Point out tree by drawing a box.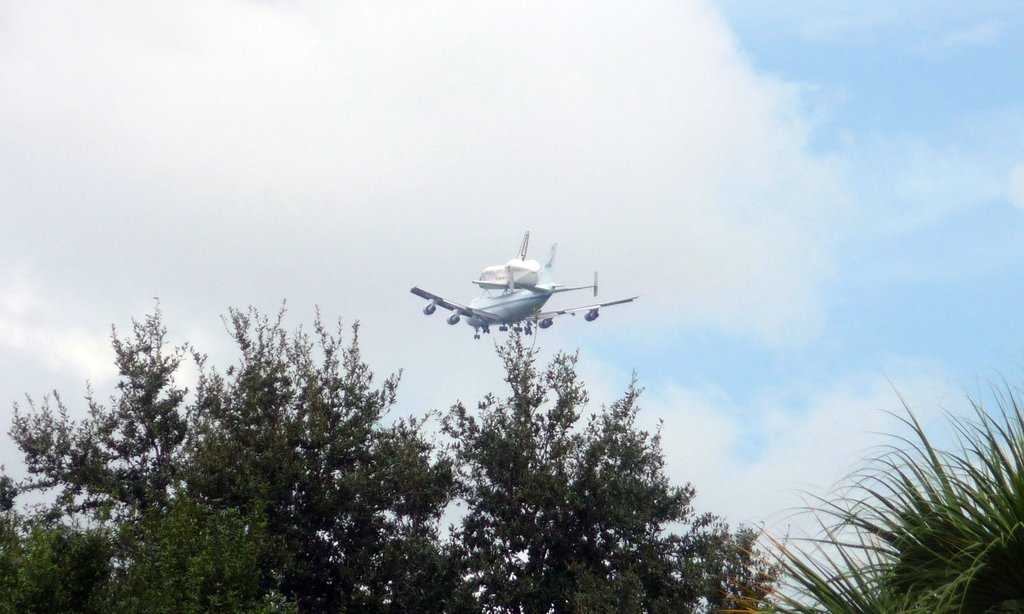
[x1=733, y1=373, x2=1023, y2=611].
